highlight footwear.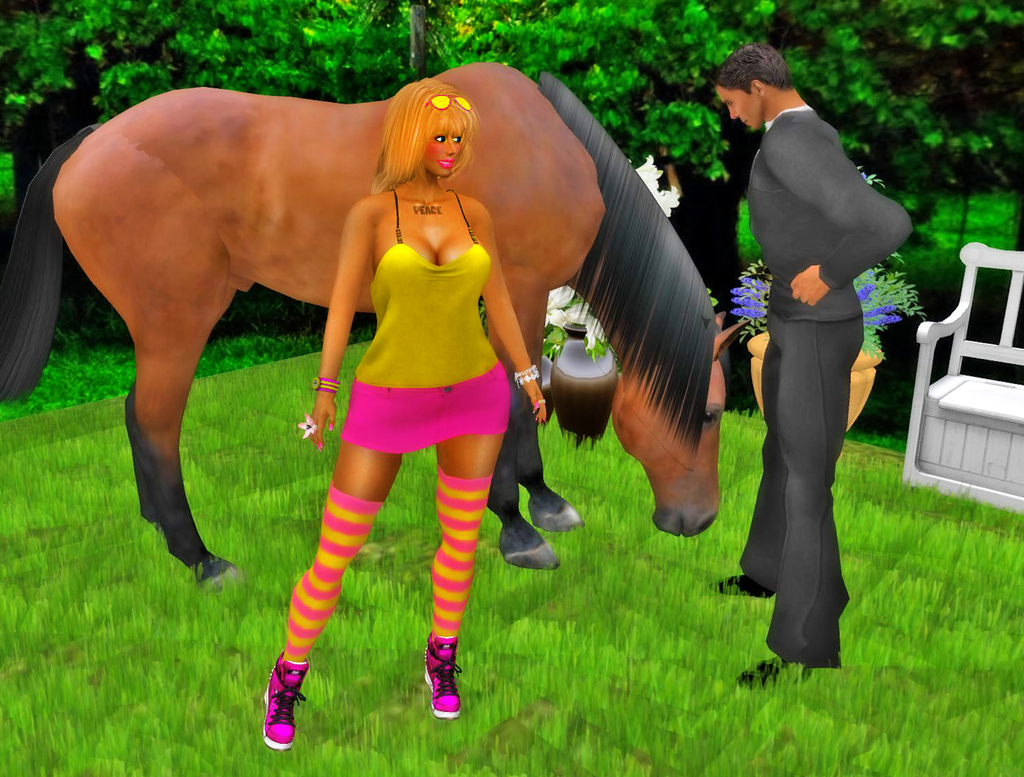
Highlighted region: {"x1": 739, "y1": 653, "x2": 821, "y2": 689}.
